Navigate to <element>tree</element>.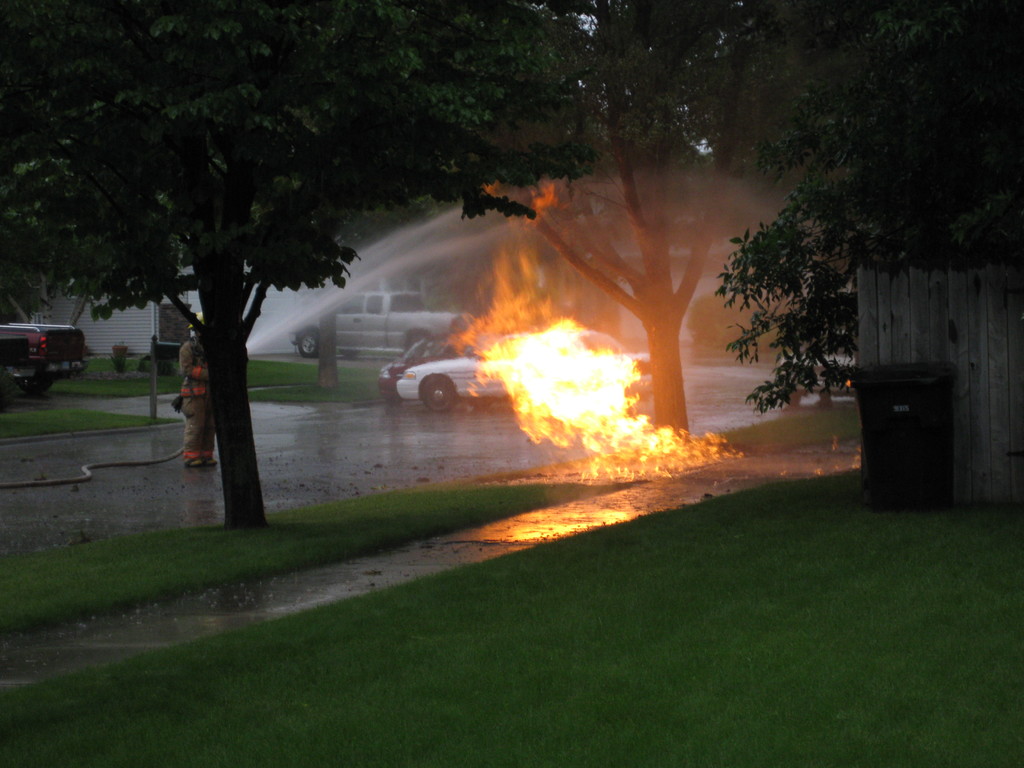
Navigation target: 0,0,604,526.
